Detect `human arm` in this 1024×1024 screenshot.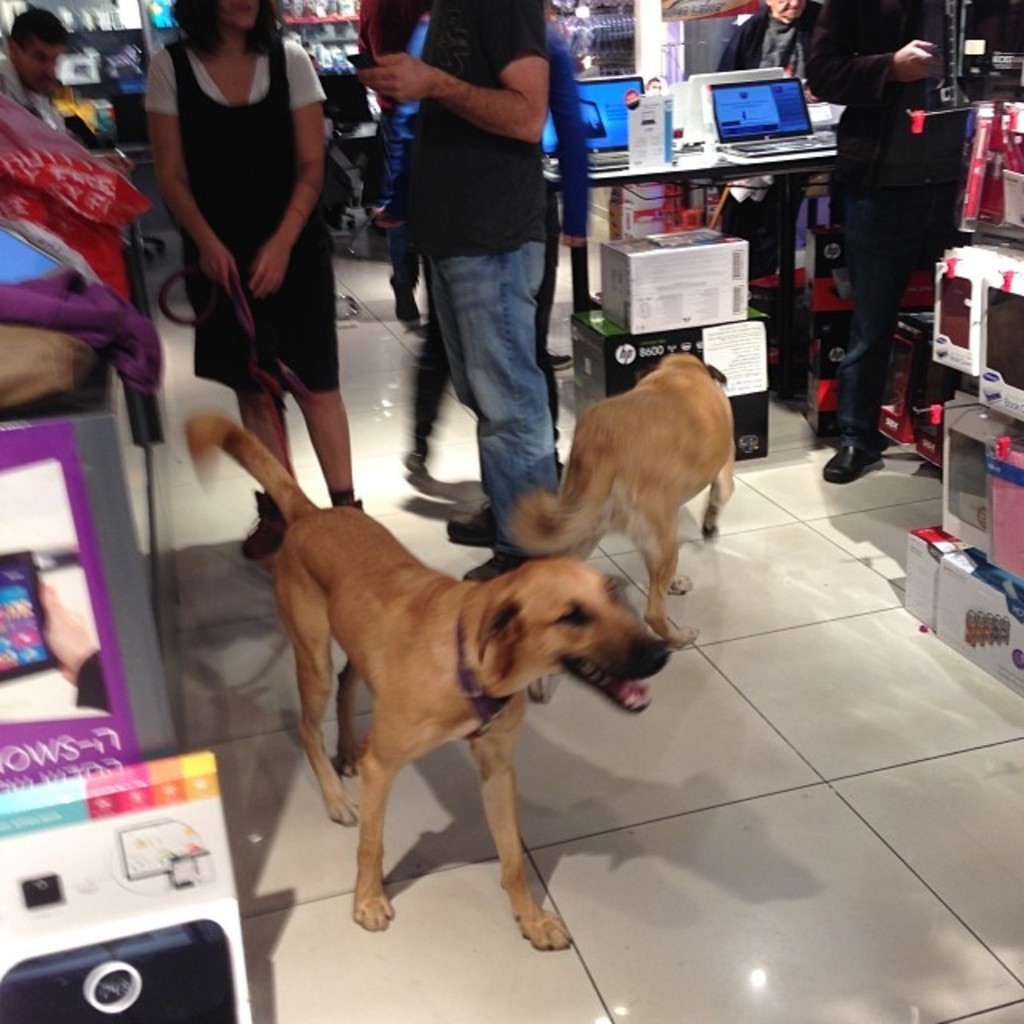
Detection: 365 30 430 222.
